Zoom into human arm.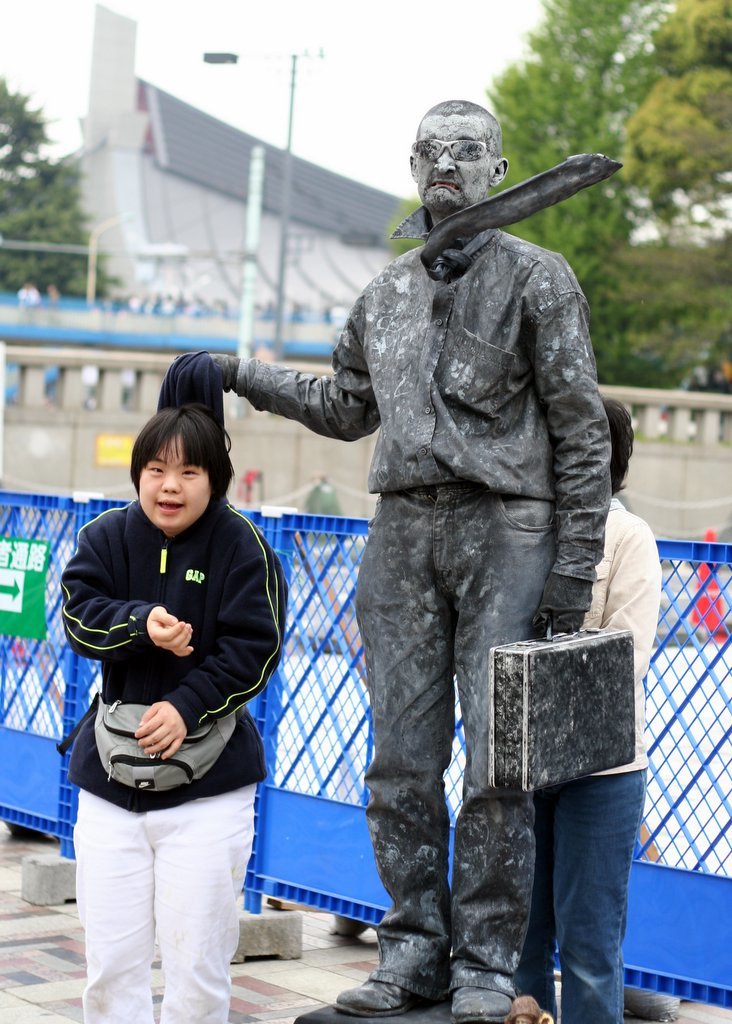
Zoom target: <region>534, 248, 620, 645</region>.
